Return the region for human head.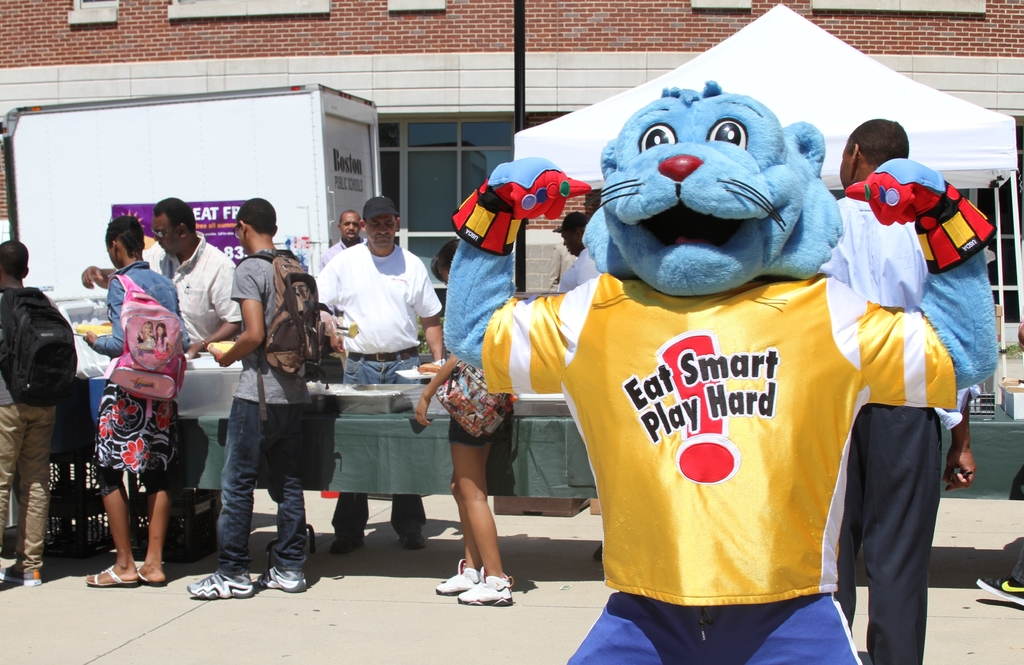
x1=232, y1=195, x2=278, y2=247.
